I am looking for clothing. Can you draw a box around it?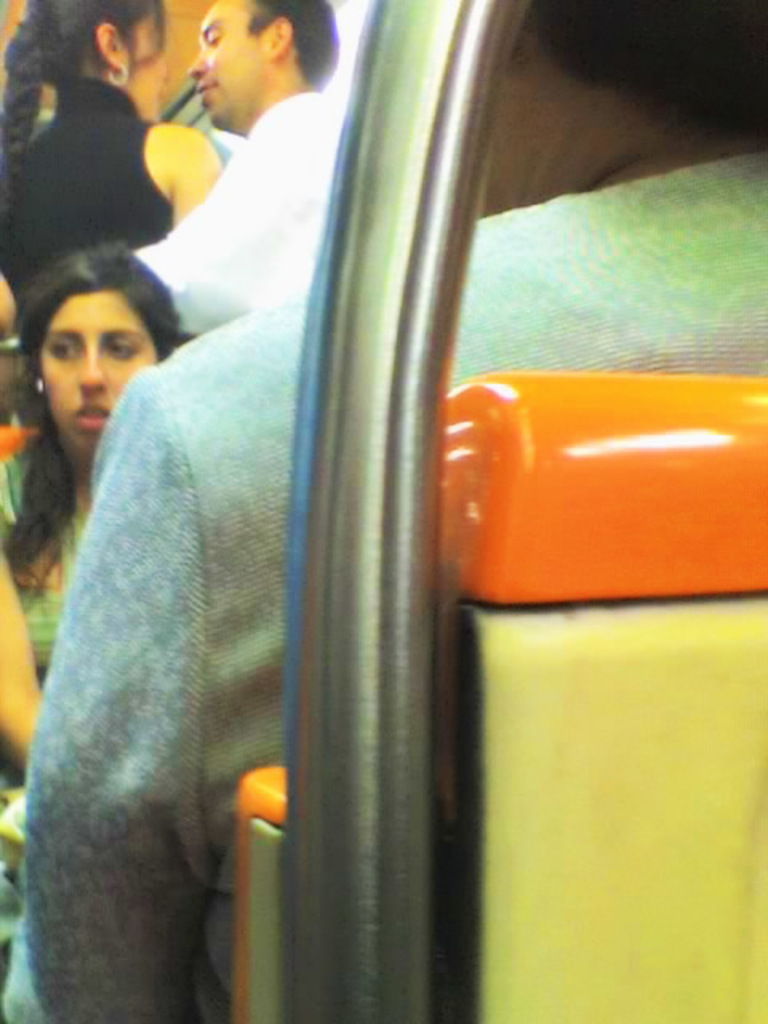
Sure, the bounding box is <box>0,78,174,320</box>.
